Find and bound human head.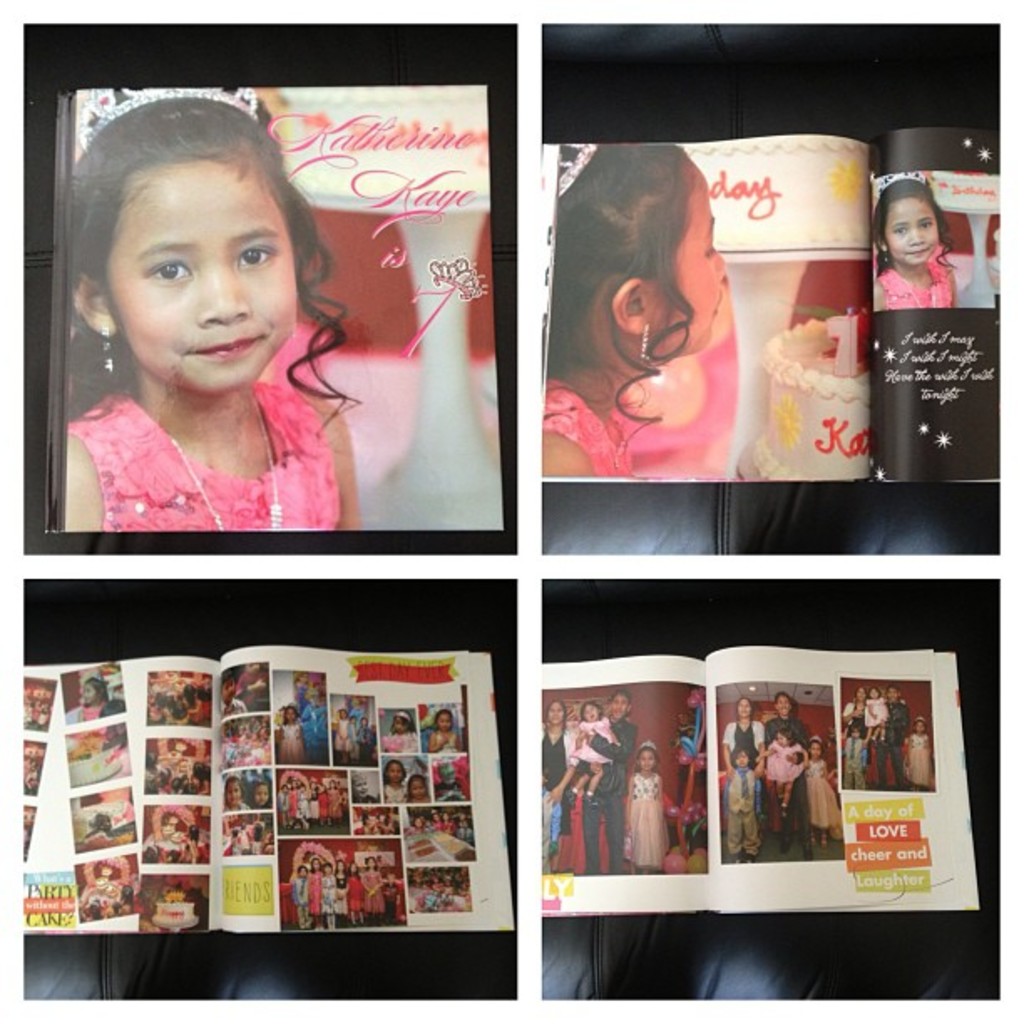
Bound: 726 748 751 766.
